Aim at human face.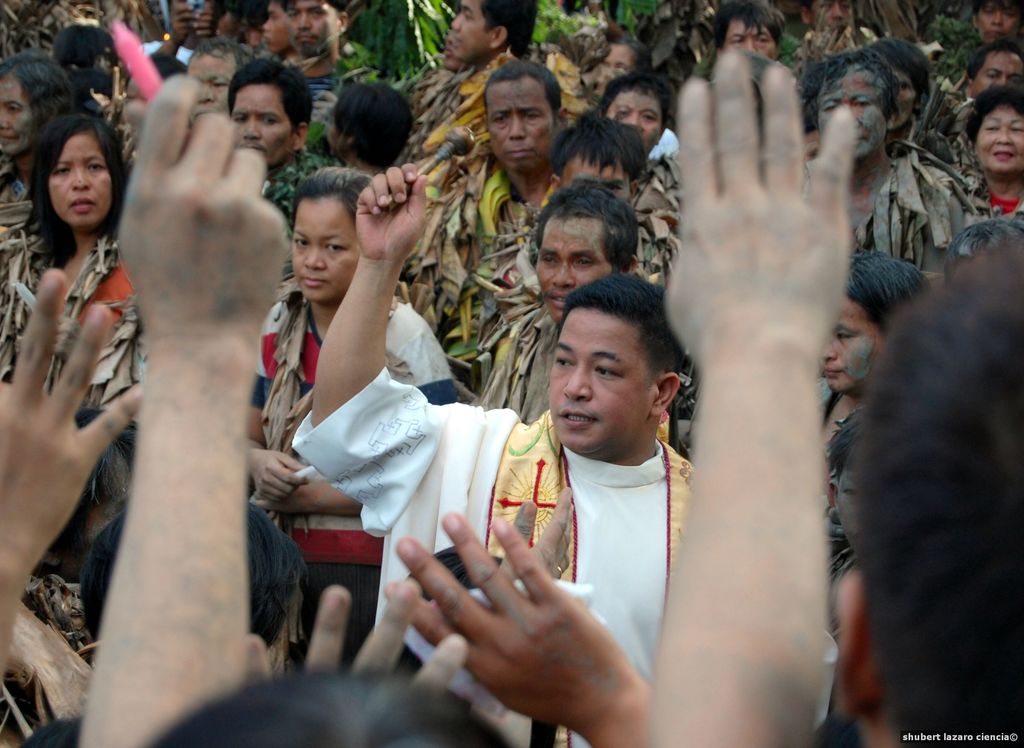
Aimed at [724, 16, 776, 60].
